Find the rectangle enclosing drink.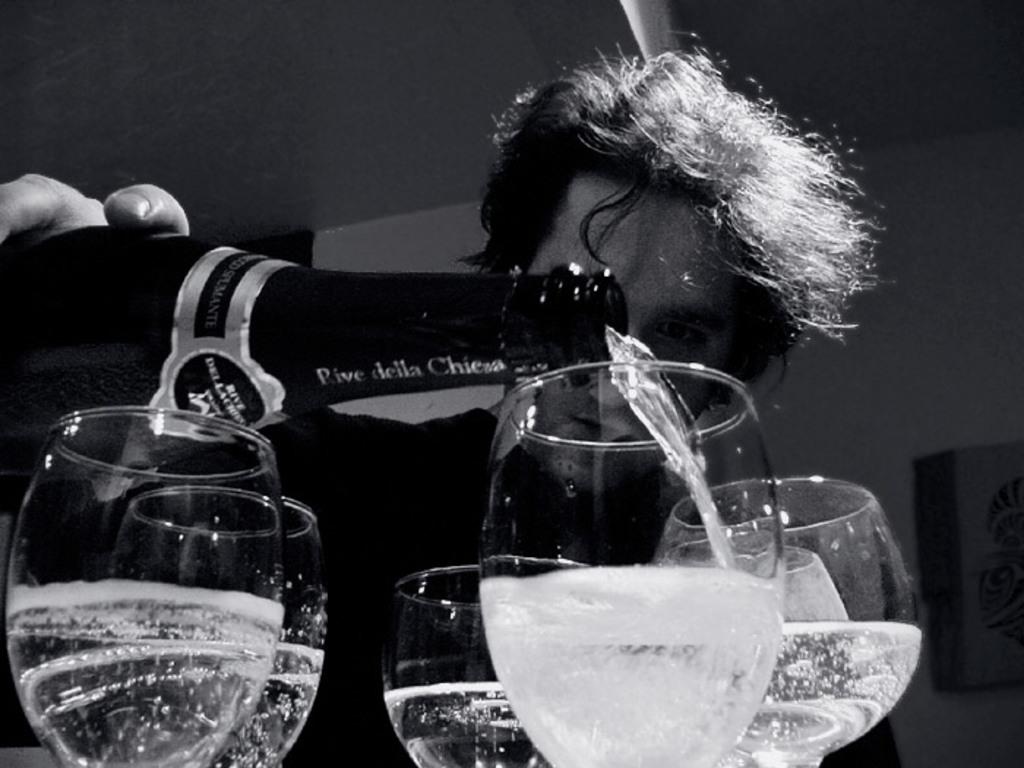
{"left": 7, "top": 587, "right": 279, "bottom": 767}.
